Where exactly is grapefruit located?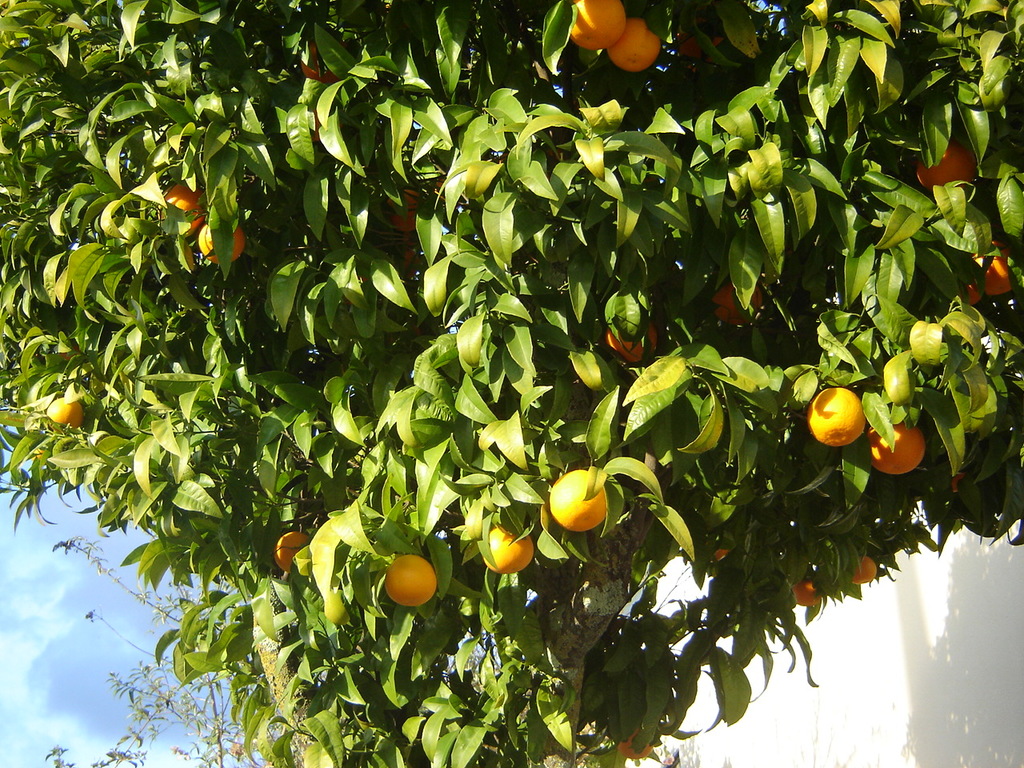
Its bounding box is BBox(711, 282, 759, 326).
